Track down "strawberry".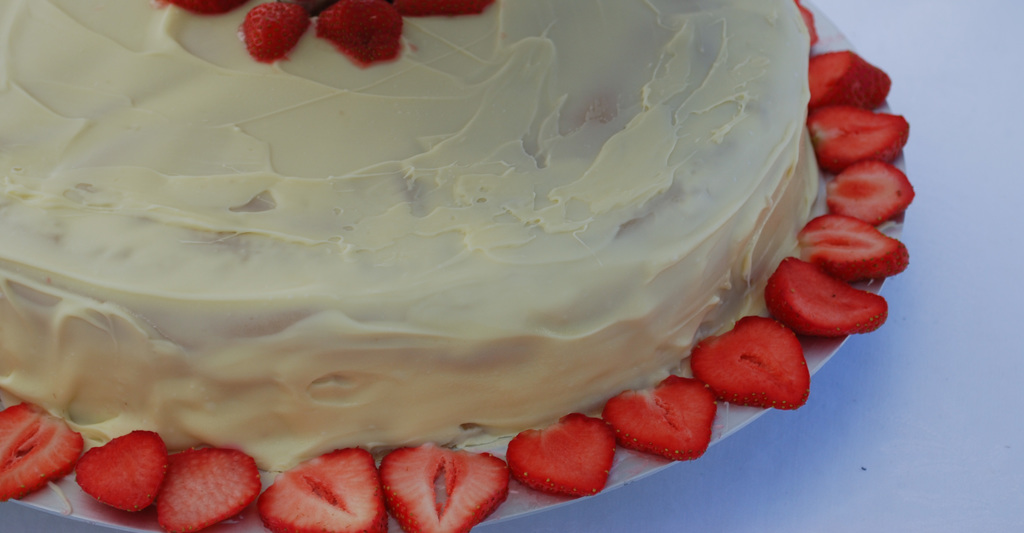
Tracked to [left=312, top=0, right=404, bottom=70].
